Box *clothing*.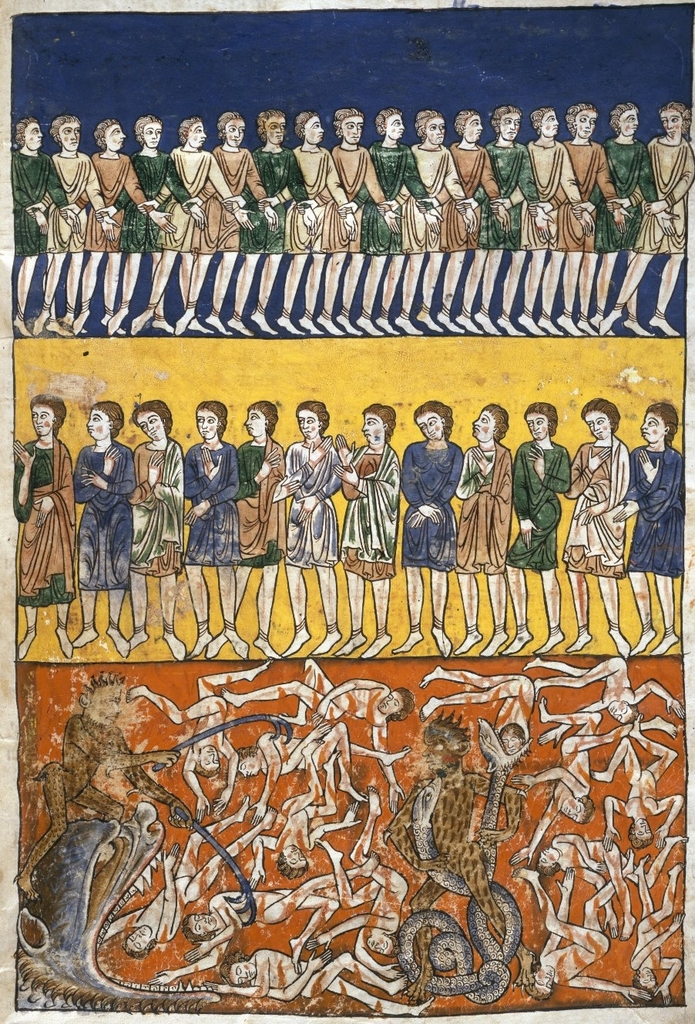
391 142 470 250.
